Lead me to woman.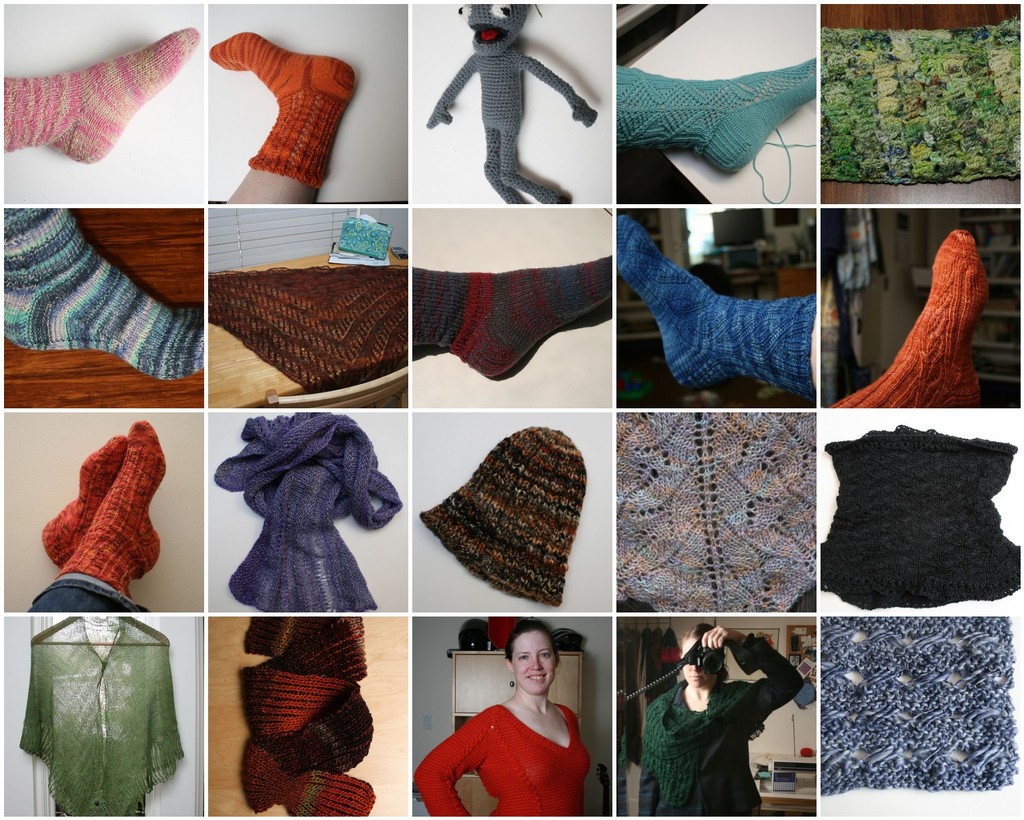
Lead to left=418, top=629, right=596, bottom=817.
